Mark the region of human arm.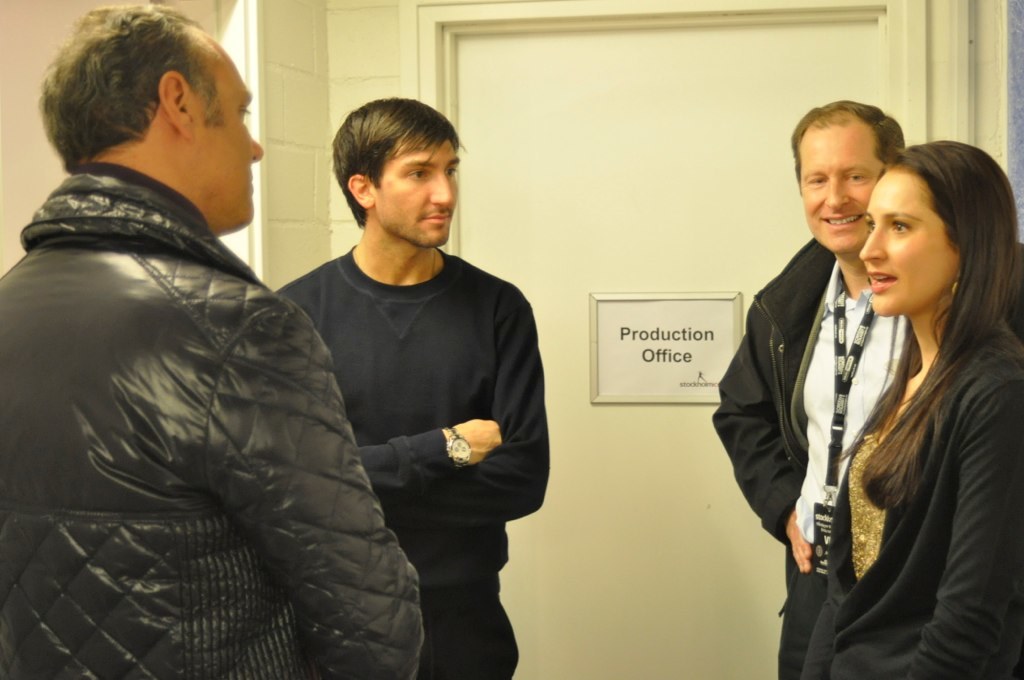
Region: pyautogui.locateOnScreen(95, 262, 389, 644).
